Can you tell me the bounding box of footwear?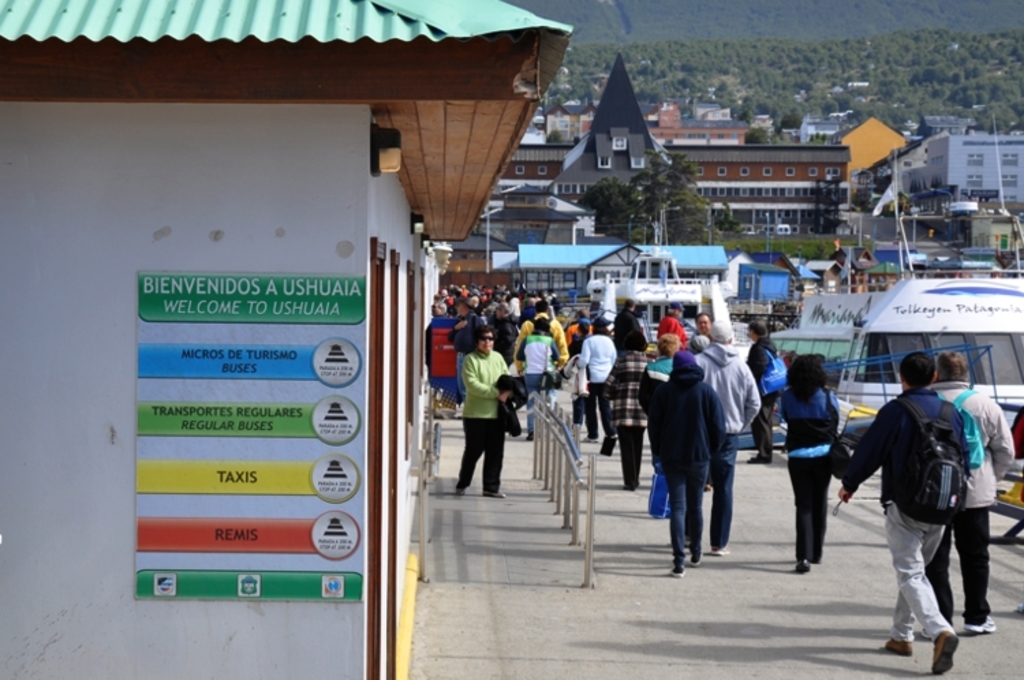
[934,629,960,675].
